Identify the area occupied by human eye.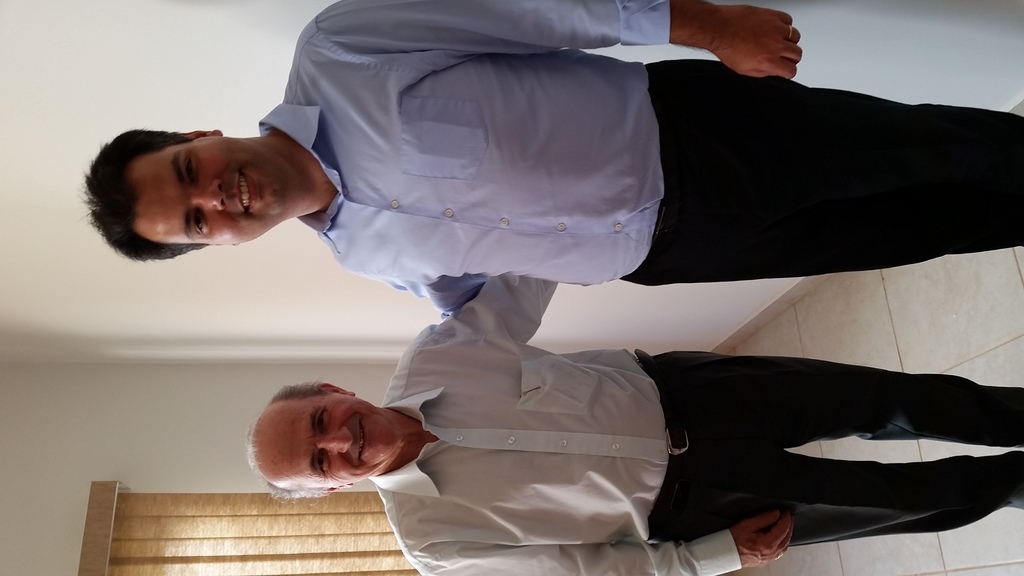
Area: 182,155,199,189.
